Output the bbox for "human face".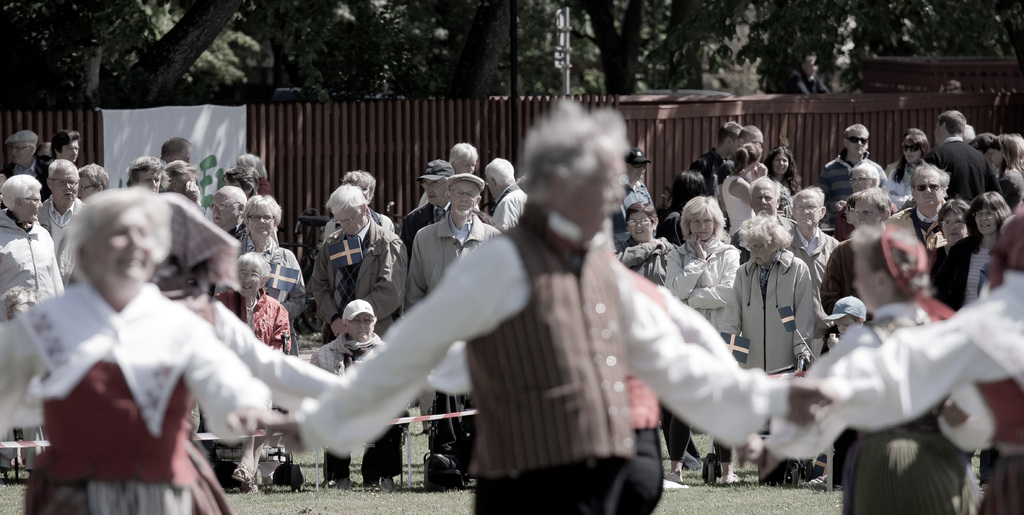
x1=50, y1=167, x2=76, y2=204.
